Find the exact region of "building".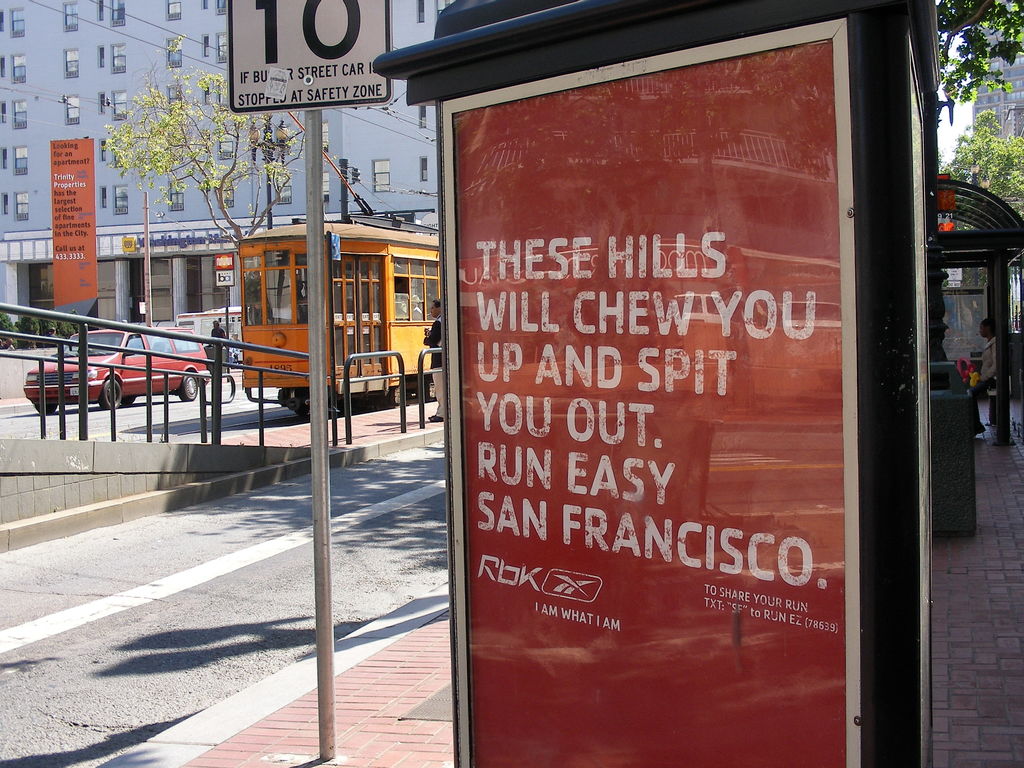
Exact region: 966 0 1023 151.
